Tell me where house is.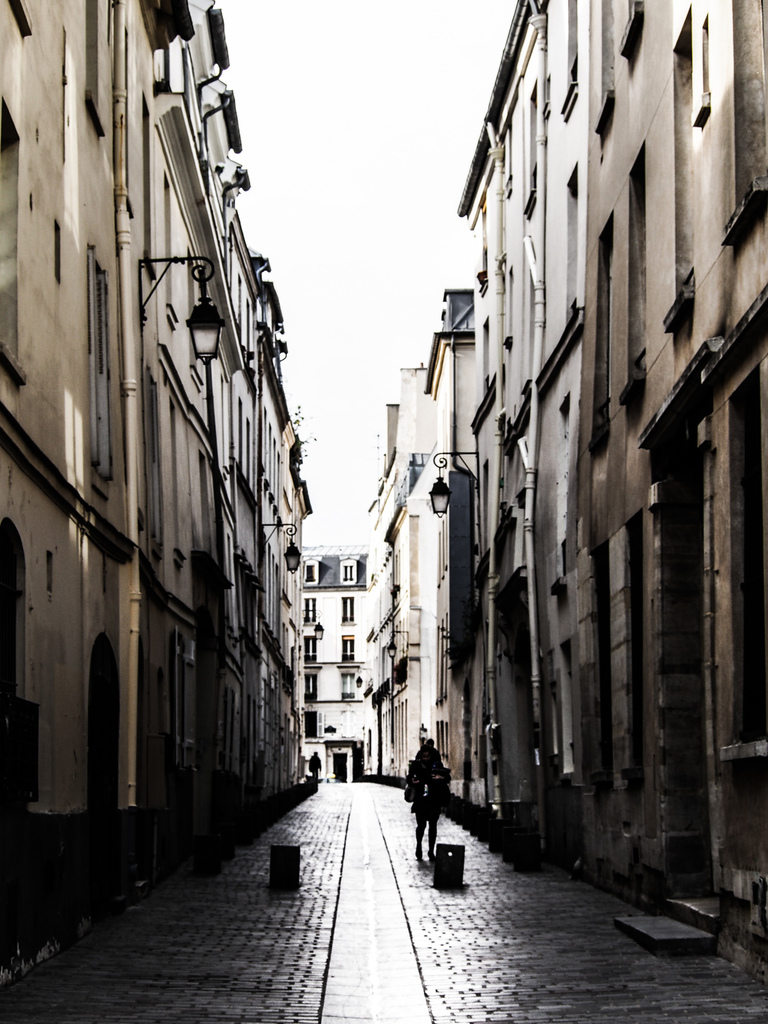
house is at detection(589, 0, 767, 974).
